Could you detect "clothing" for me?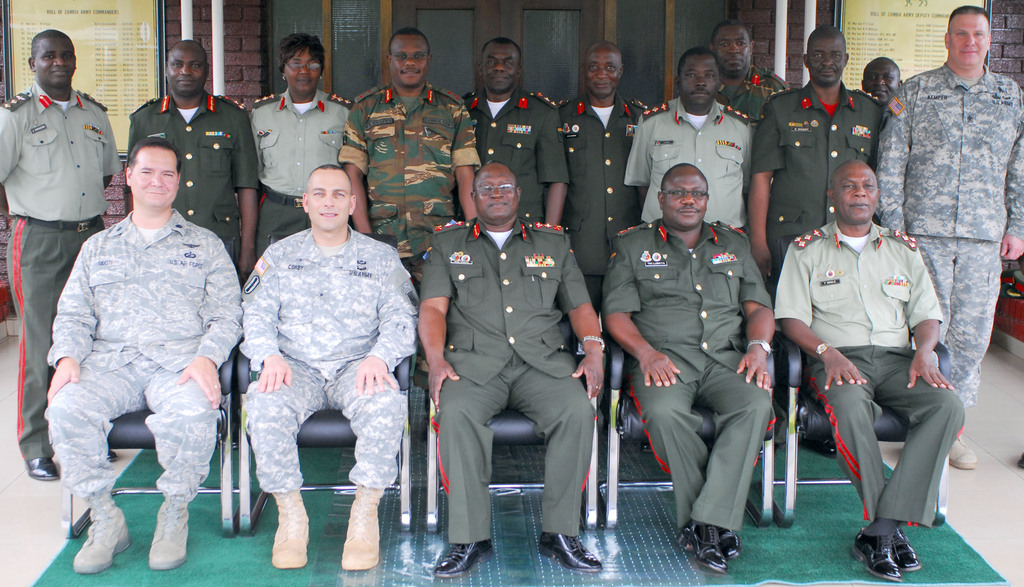
Detection result: bbox(596, 223, 773, 539).
